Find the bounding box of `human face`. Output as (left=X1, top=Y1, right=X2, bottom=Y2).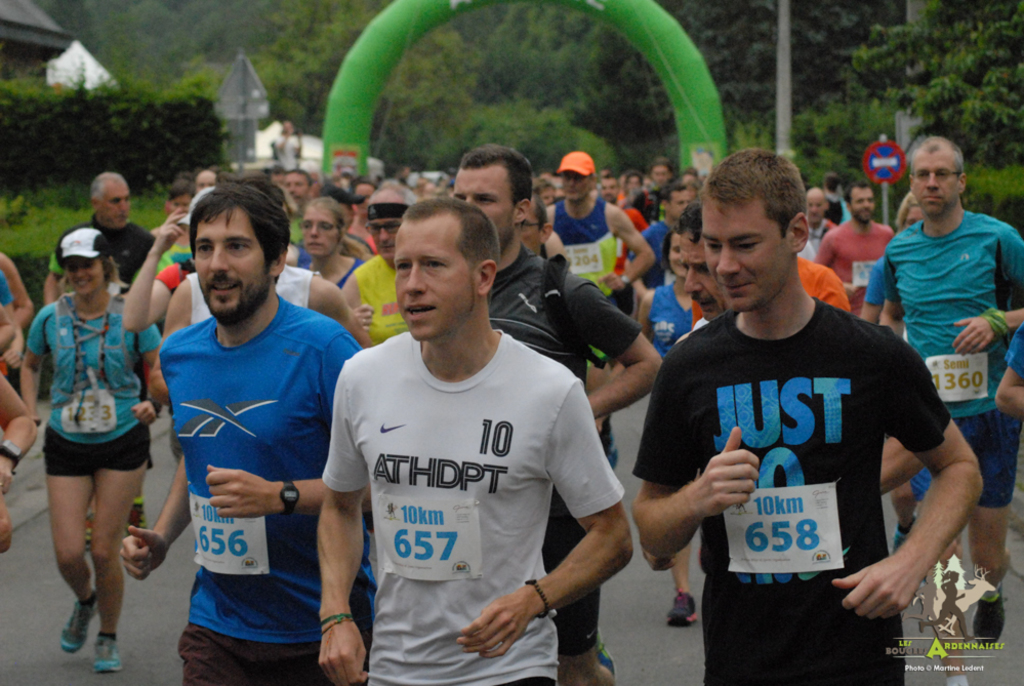
(left=694, top=198, right=786, bottom=311).
